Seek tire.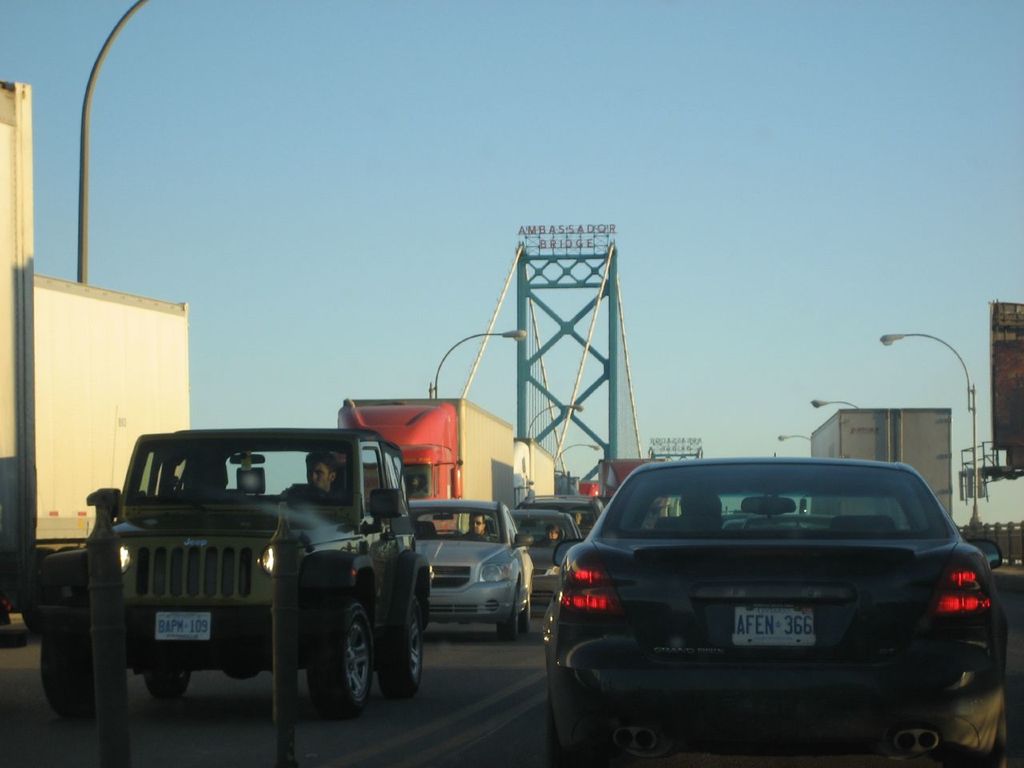
pyautogui.locateOnScreen(546, 670, 570, 767).
